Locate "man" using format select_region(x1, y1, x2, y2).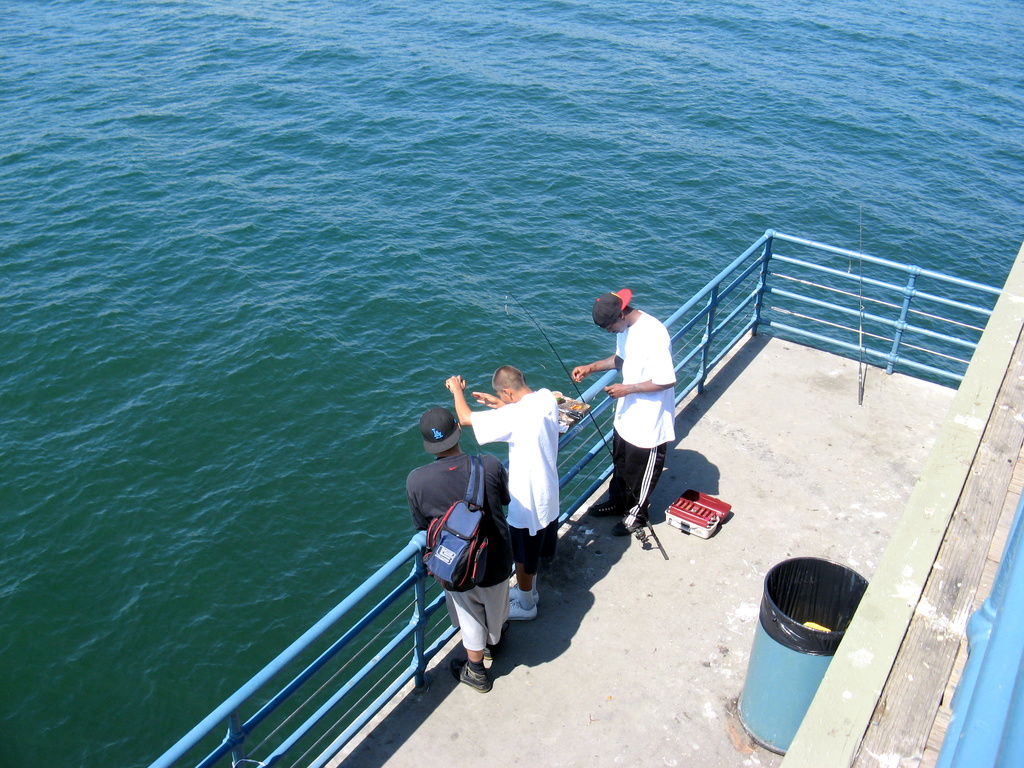
select_region(589, 288, 692, 550).
